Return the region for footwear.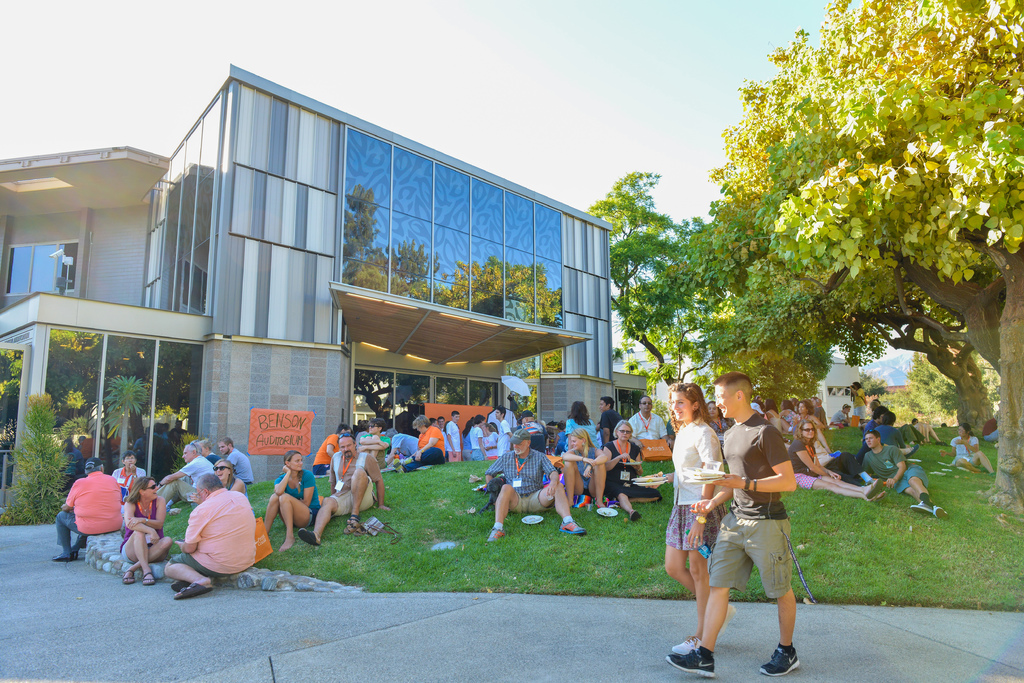
(672, 635, 701, 654).
